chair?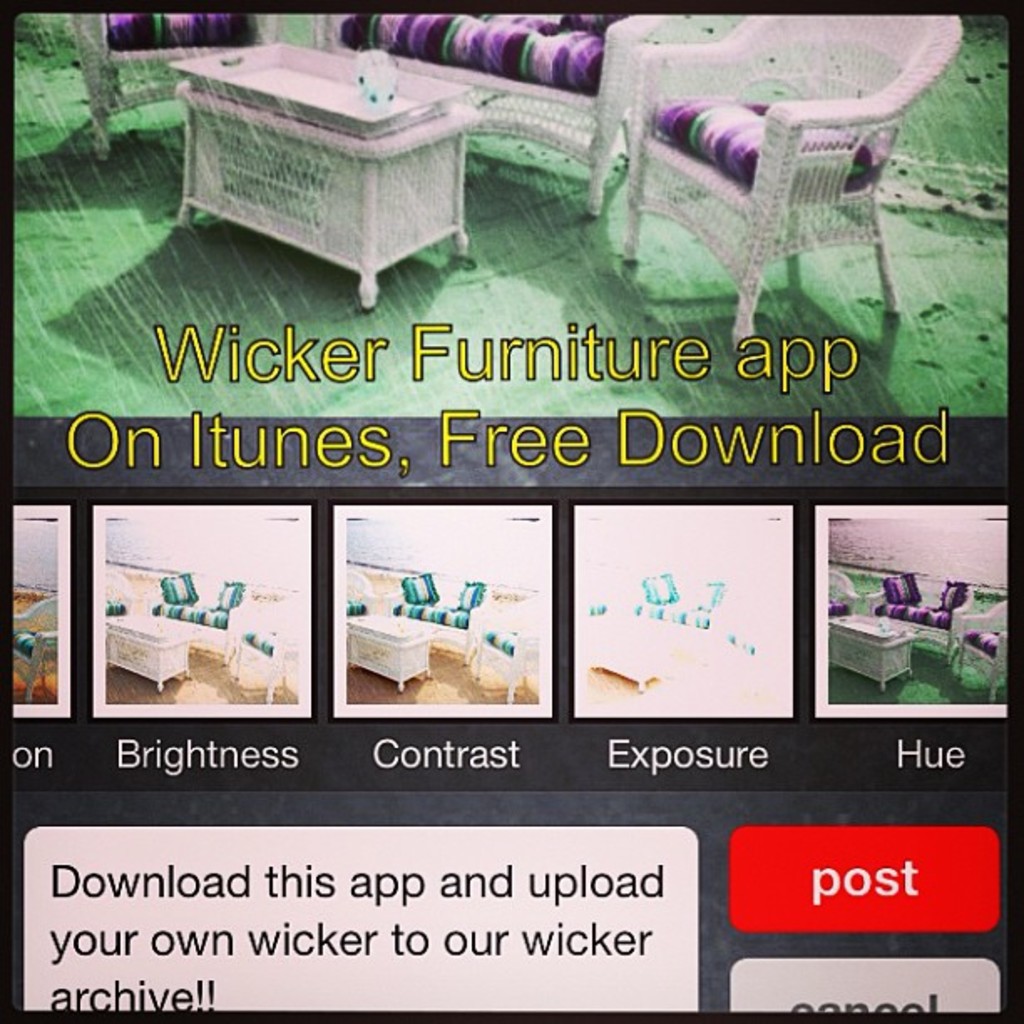
{"left": 833, "top": 562, "right": 852, "bottom": 624}
